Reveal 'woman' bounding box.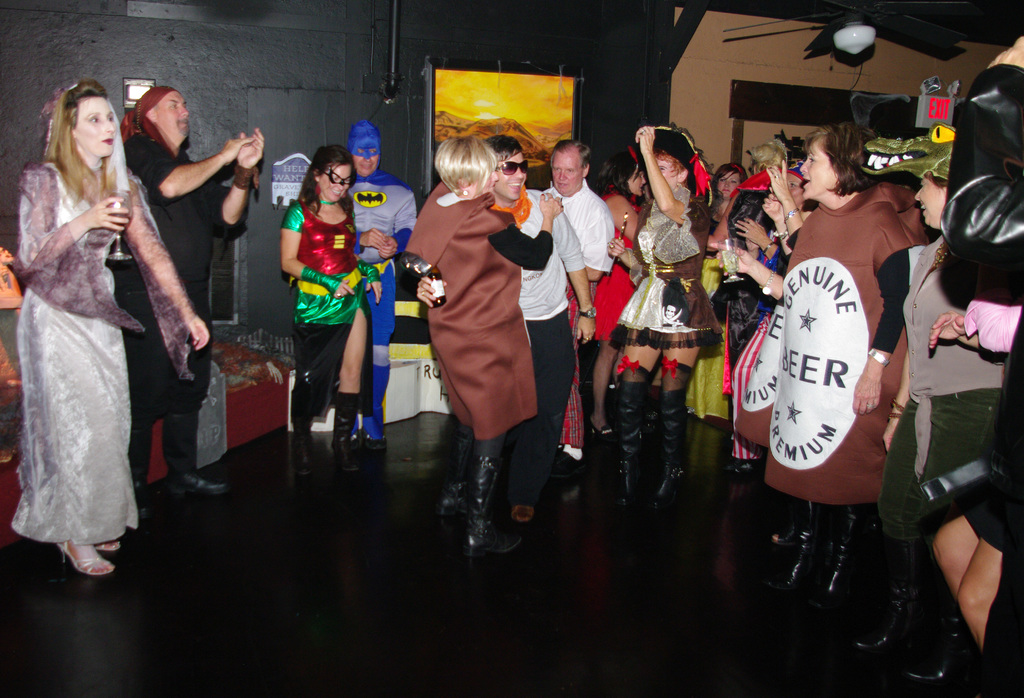
Revealed: box(404, 133, 569, 550).
